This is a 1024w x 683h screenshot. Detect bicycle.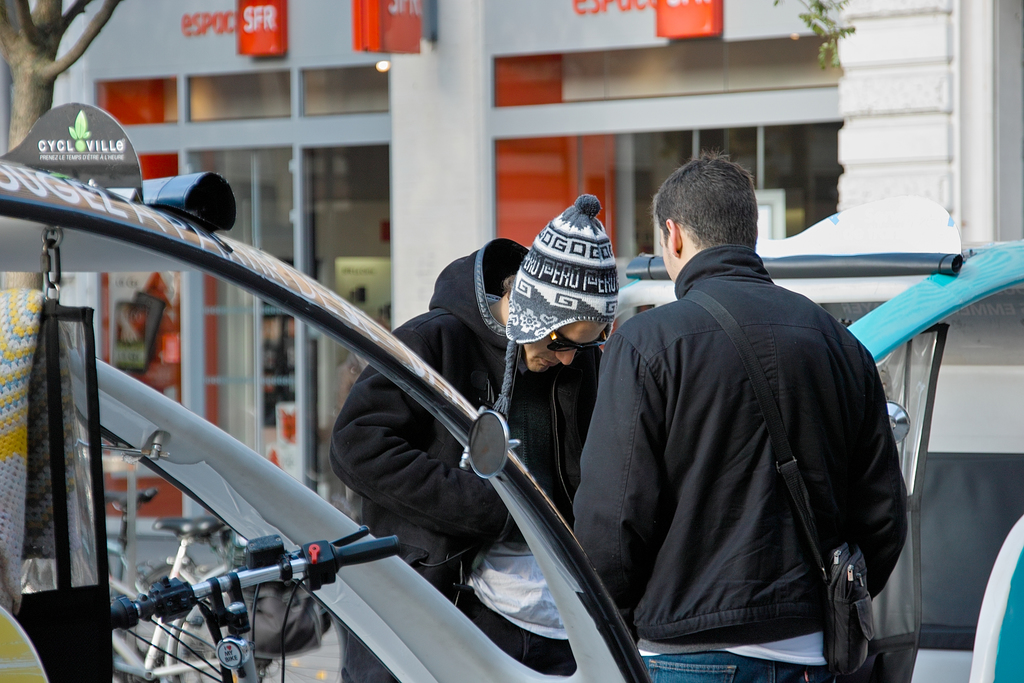
x1=108 y1=493 x2=248 y2=682.
